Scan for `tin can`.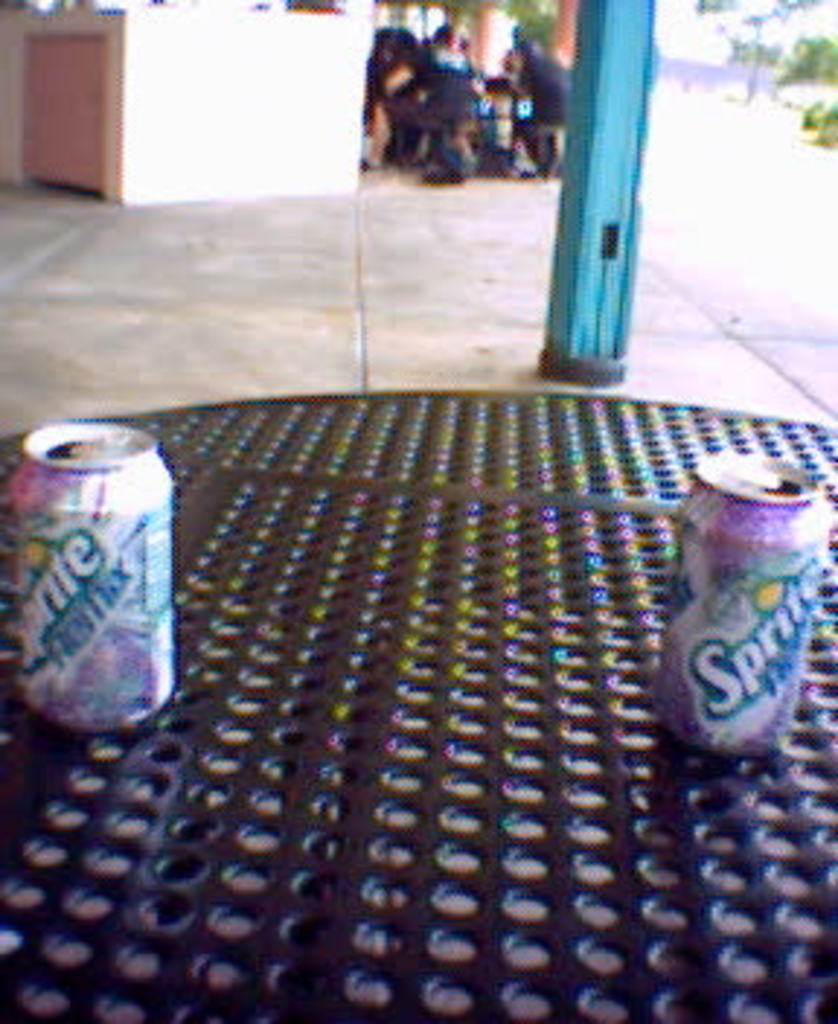
Scan result: <bbox>672, 448, 832, 759</bbox>.
